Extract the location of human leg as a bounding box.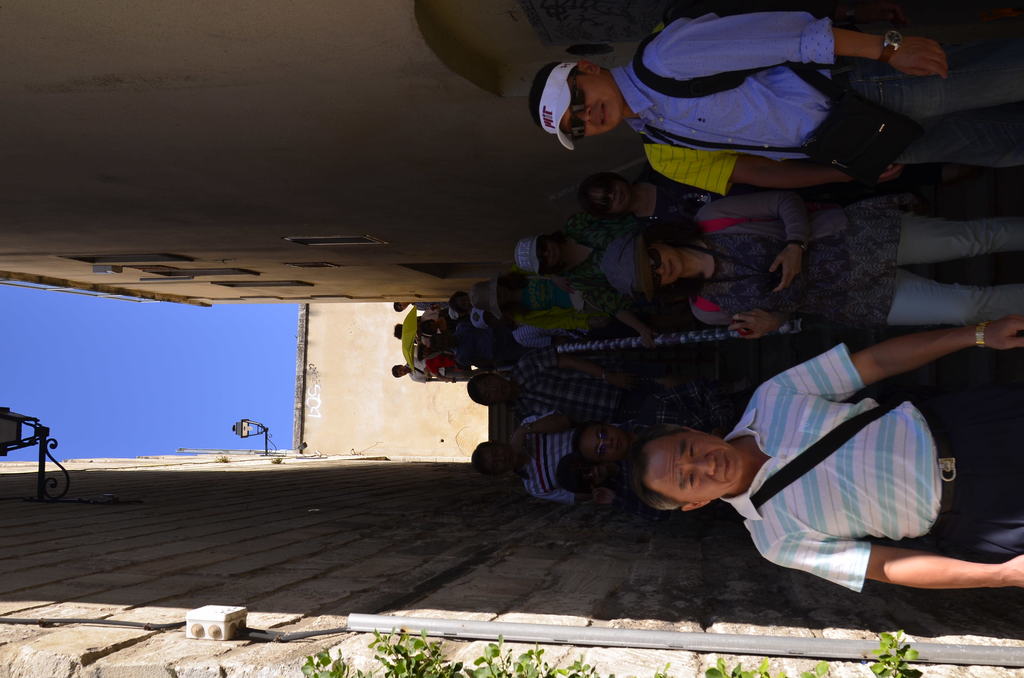
bbox=[902, 383, 1023, 458].
